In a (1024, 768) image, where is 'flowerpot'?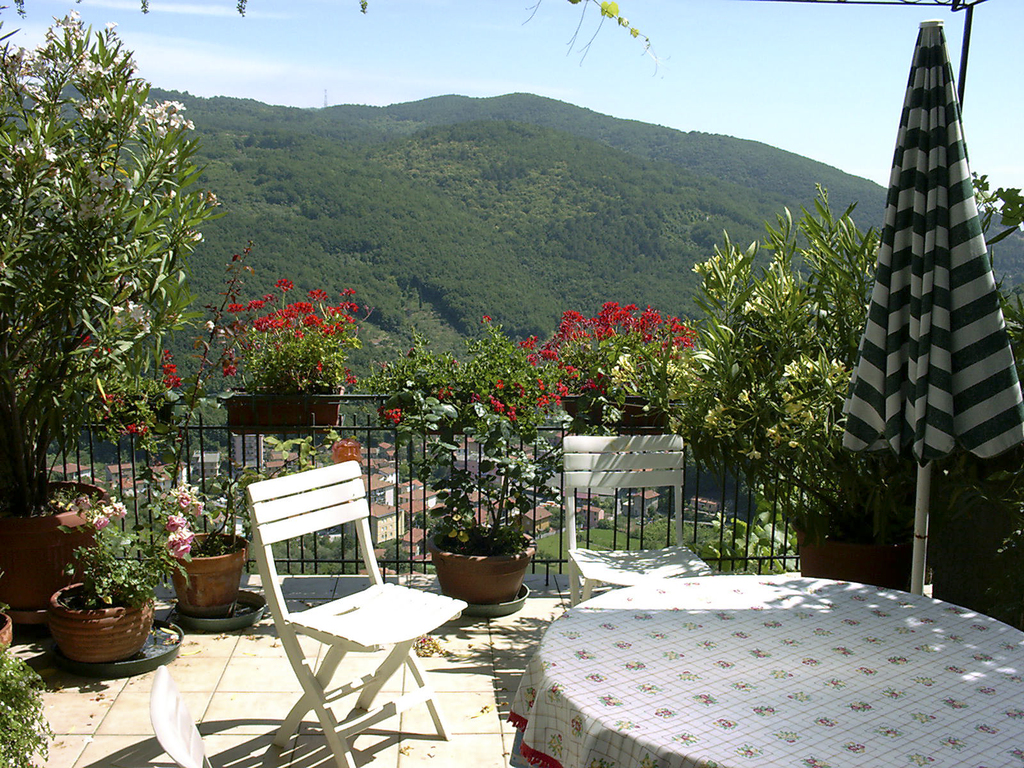
0/611/17/657.
